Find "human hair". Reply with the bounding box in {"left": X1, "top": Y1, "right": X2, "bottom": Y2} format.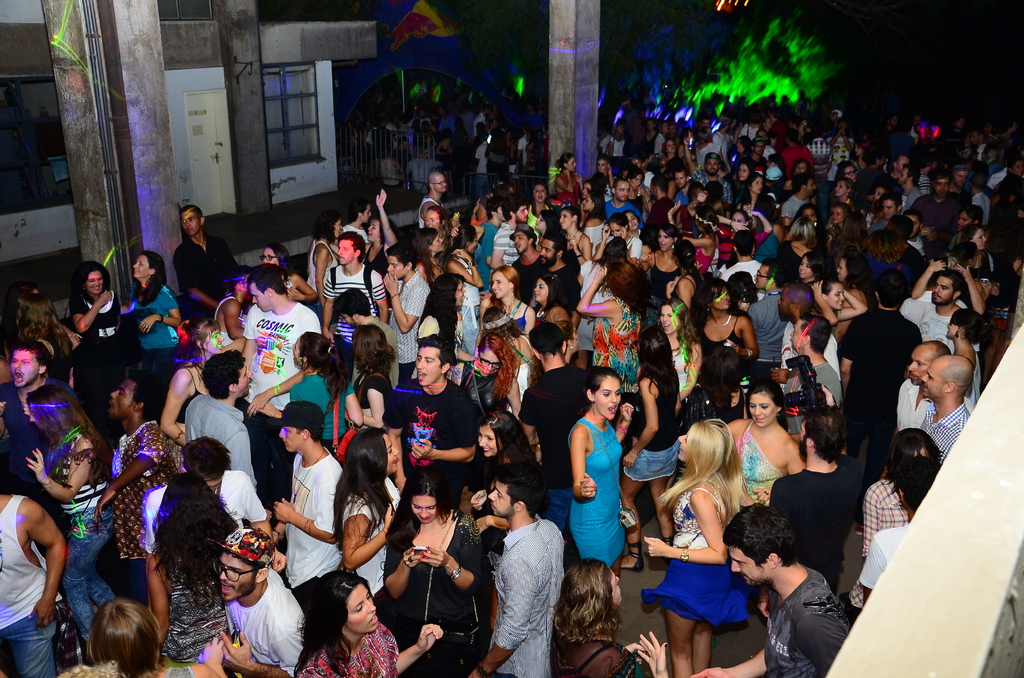
{"left": 803, "top": 410, "right": 843, "bottom": 462}.
